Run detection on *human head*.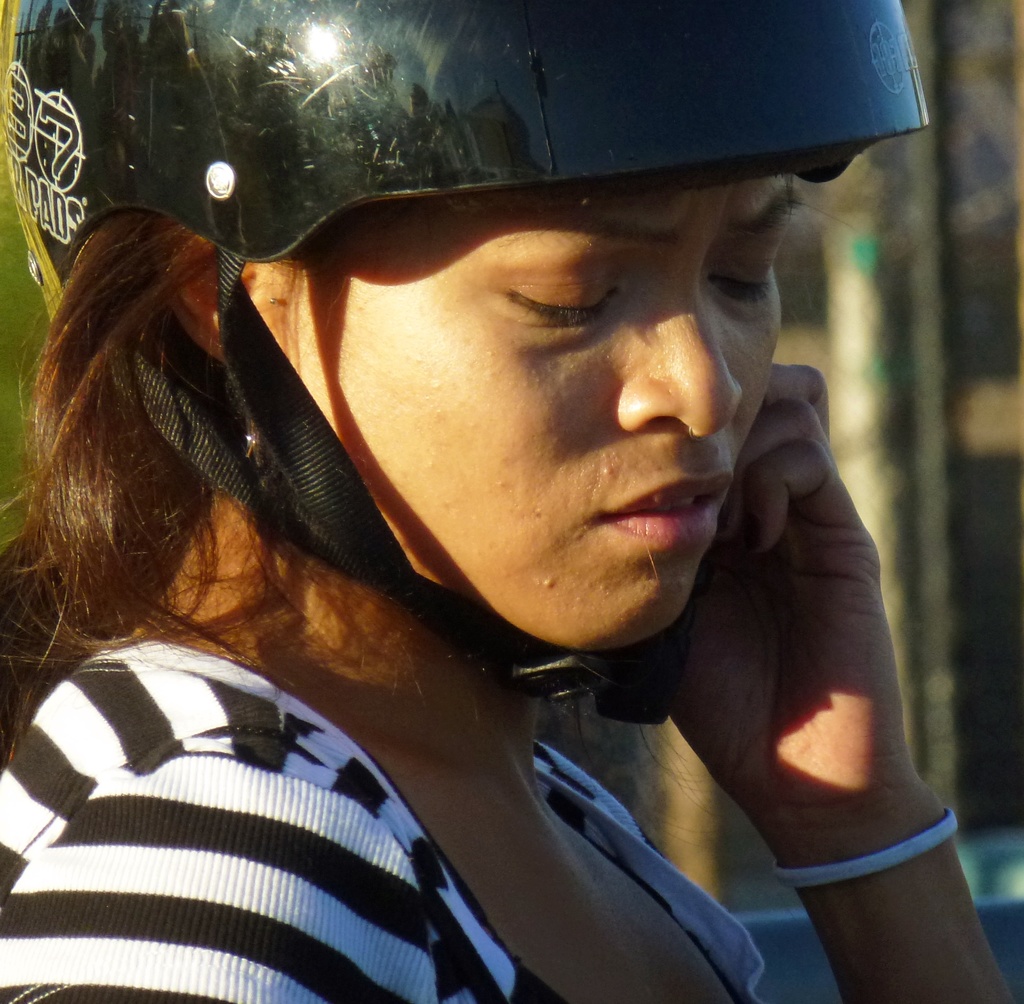
Result: bbox=(116, 66, 861, 616).
